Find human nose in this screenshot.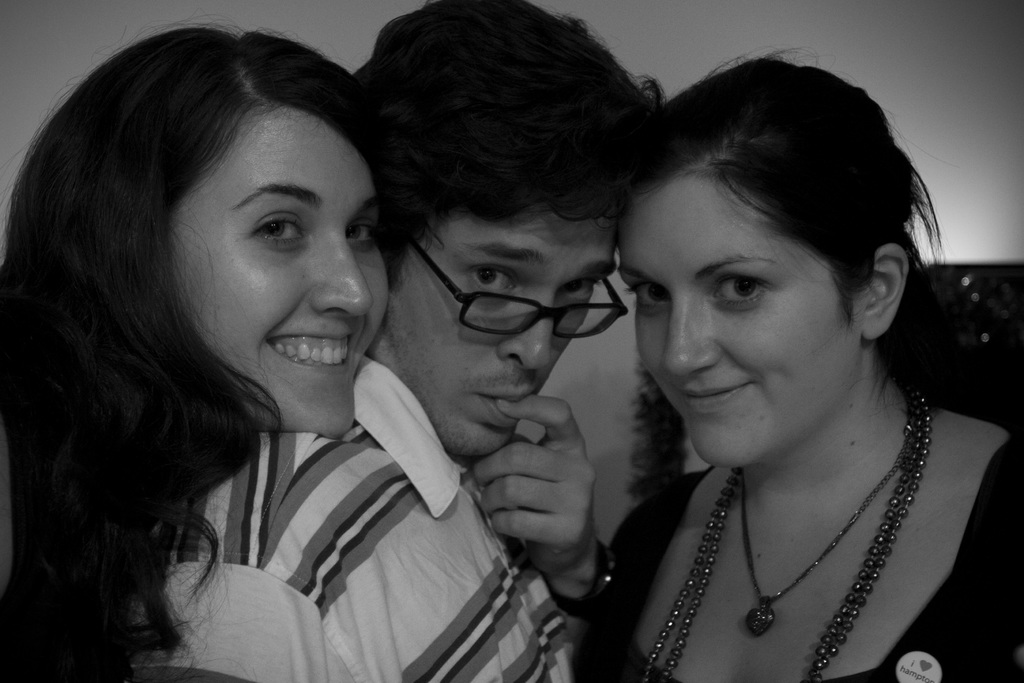
The bounding box for human nose is (661,304,728,378).
